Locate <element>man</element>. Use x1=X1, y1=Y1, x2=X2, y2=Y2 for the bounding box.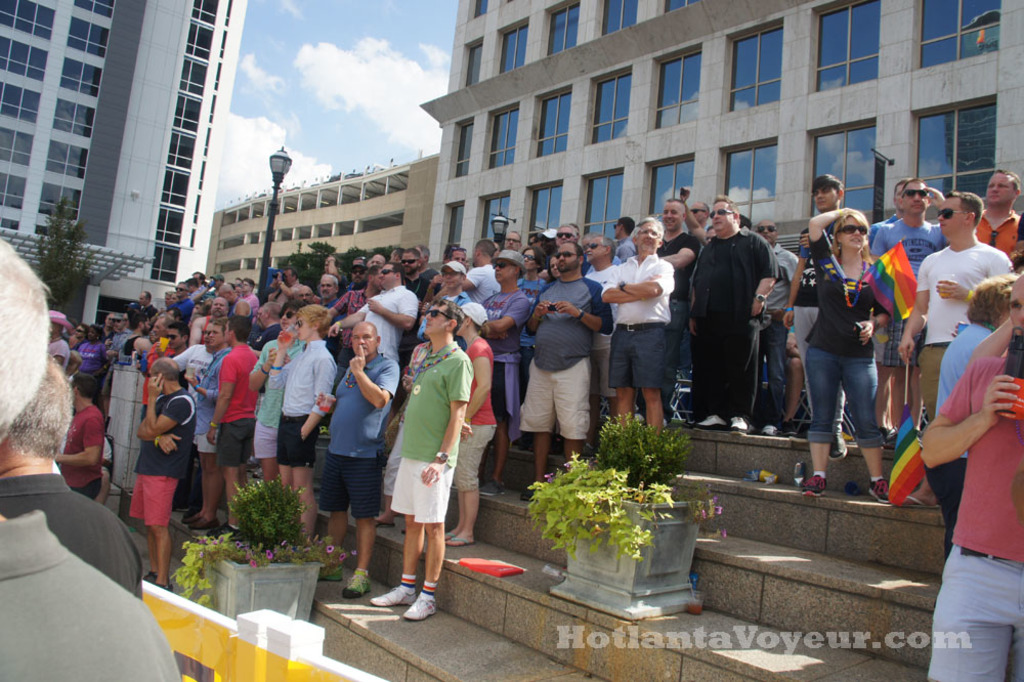
x1=914, y1=278, x2=1023, y2=681.
